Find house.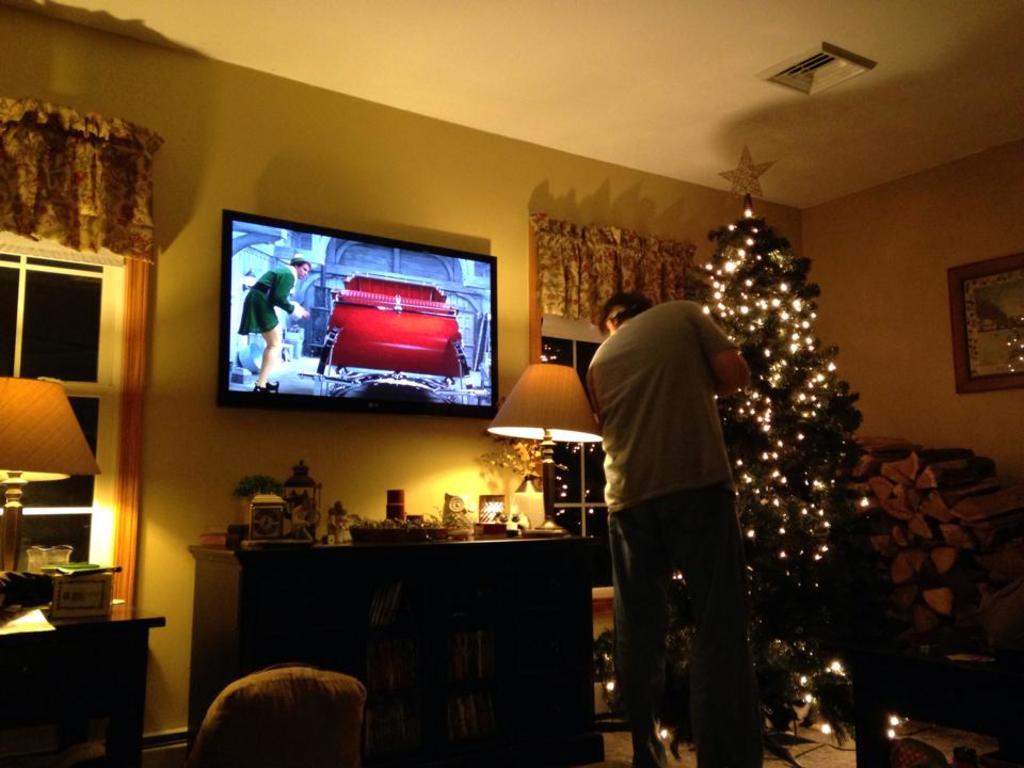
[0, 0, 1023, 767].
